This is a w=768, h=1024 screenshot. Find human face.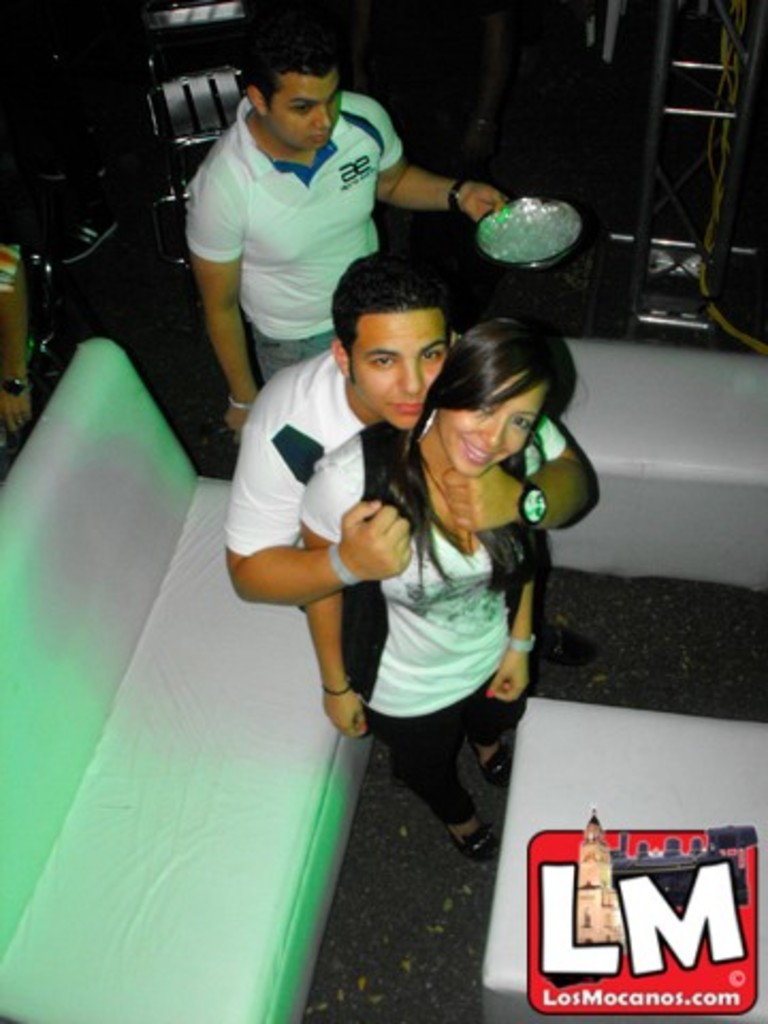
Bounding box: pyautogui.locateOnScreen(267, 68, 350, 156).
